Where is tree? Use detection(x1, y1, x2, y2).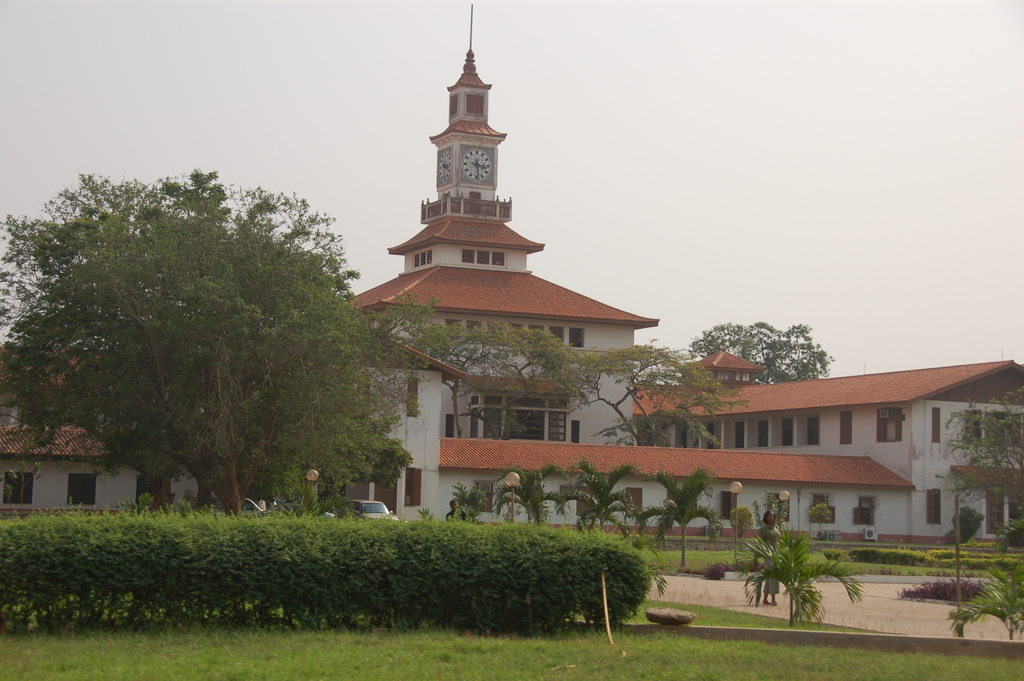
detection(493, 480, 573, 509).
